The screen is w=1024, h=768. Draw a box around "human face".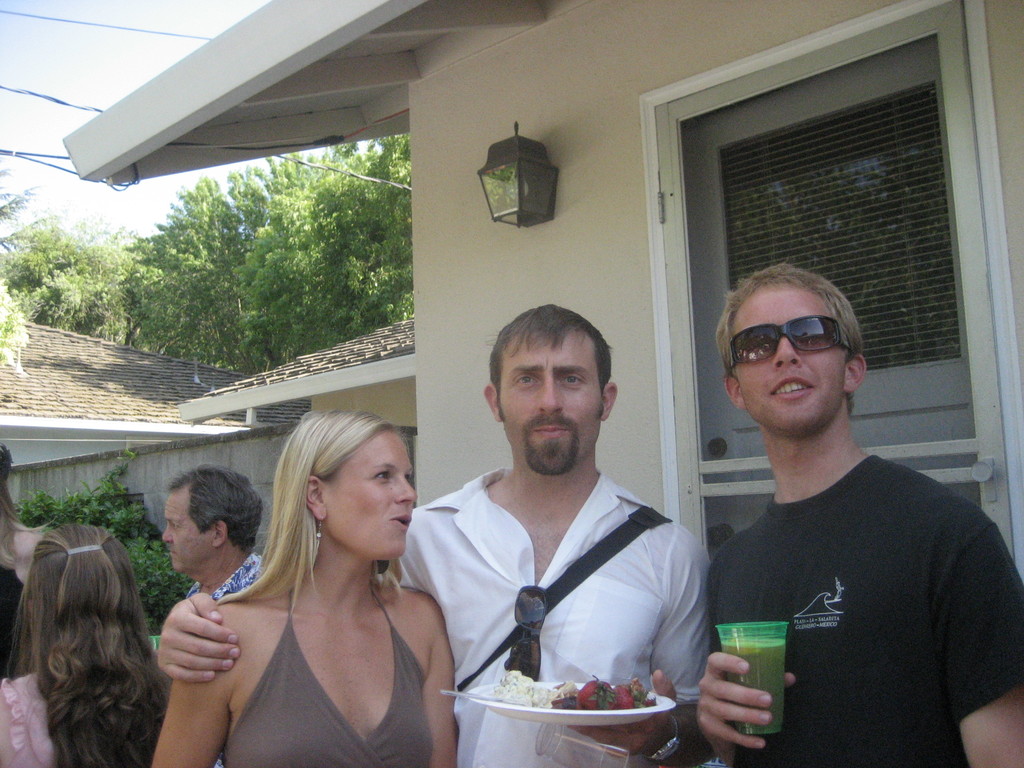
[left=735, top=284, right=844, bottom=433].
